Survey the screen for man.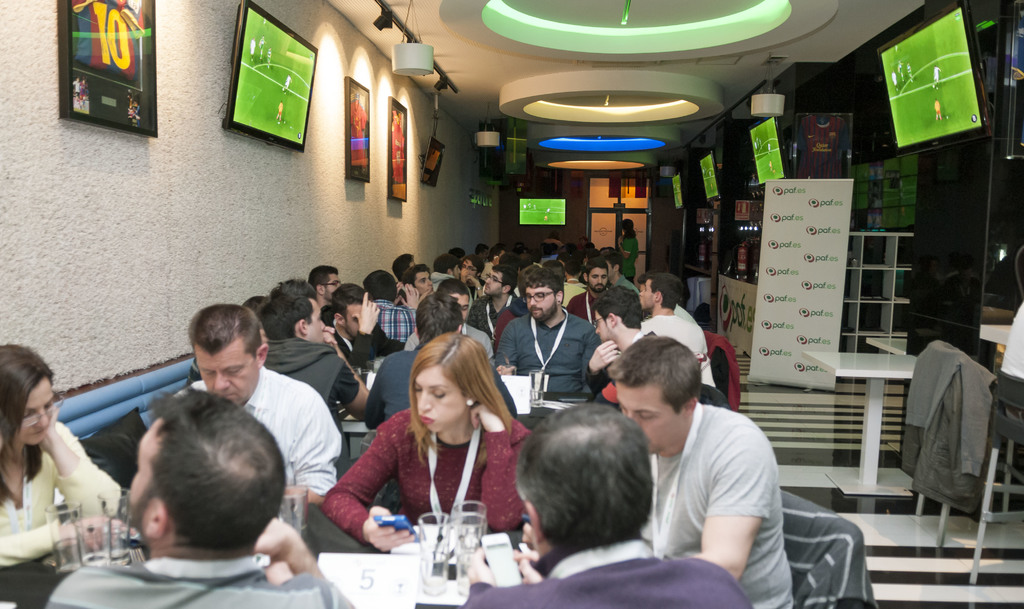
Survey found: (640,277,722,392).
